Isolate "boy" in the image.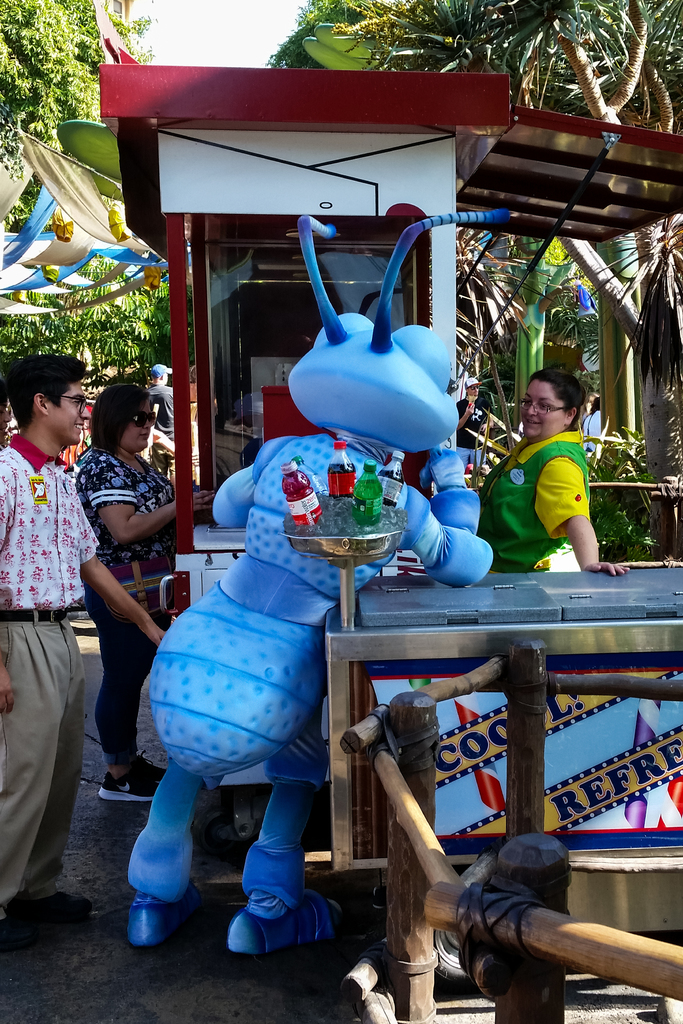
Isolated region: [0,352,169,947].
